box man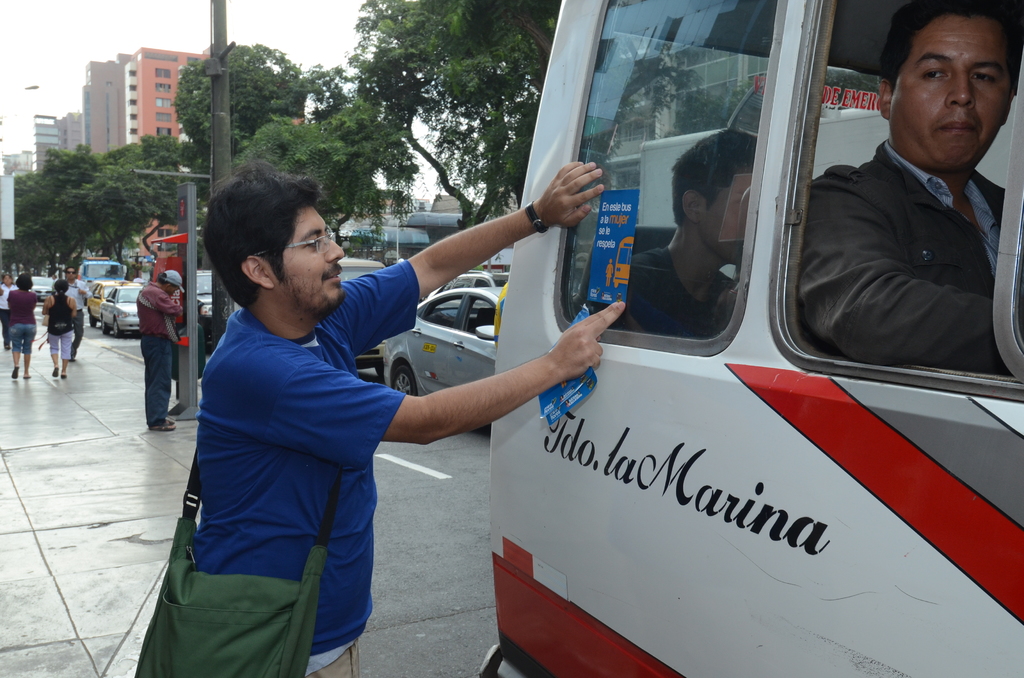
<box>54,265,94,359</box>
